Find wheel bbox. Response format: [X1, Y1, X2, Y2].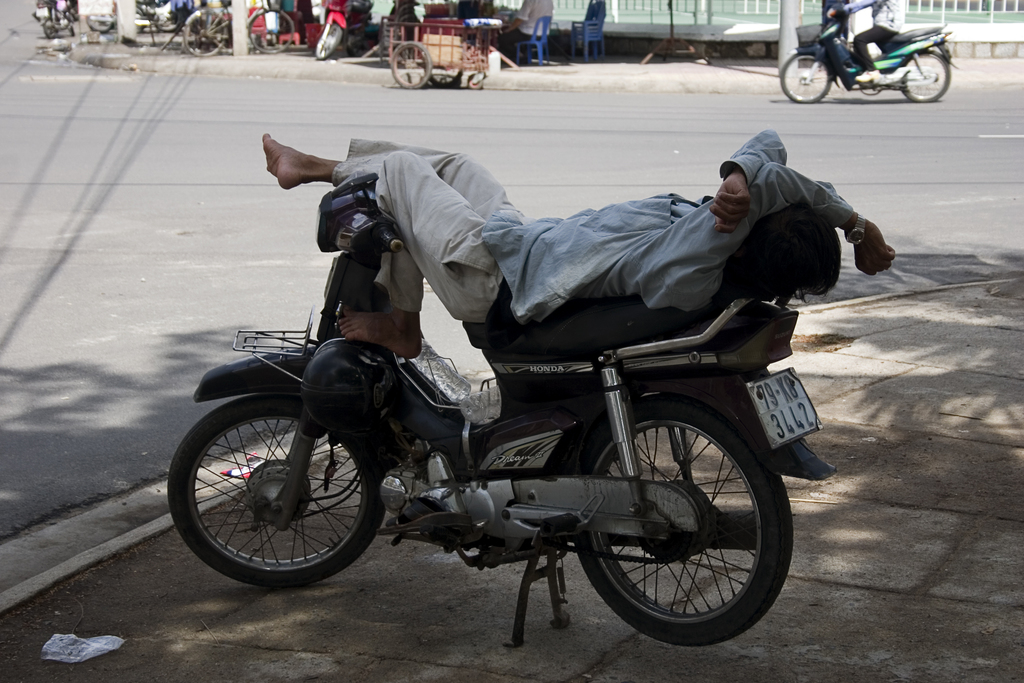
[176, 397, 381, 589].
